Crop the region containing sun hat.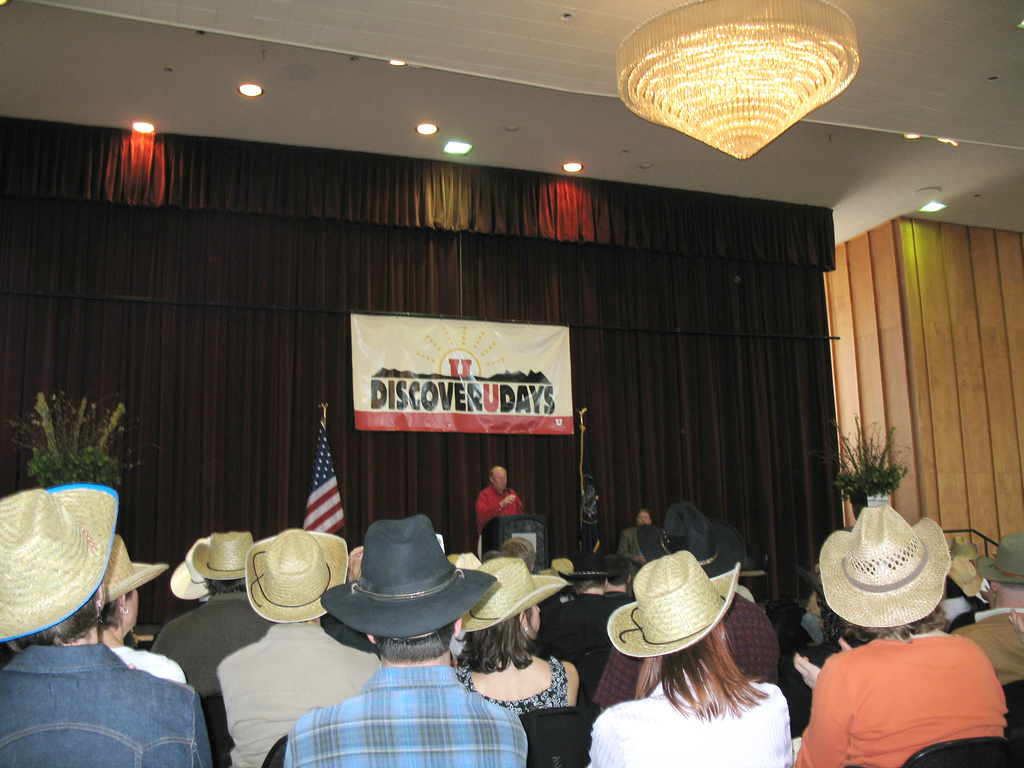
Crop region: (636,500,748,577).
